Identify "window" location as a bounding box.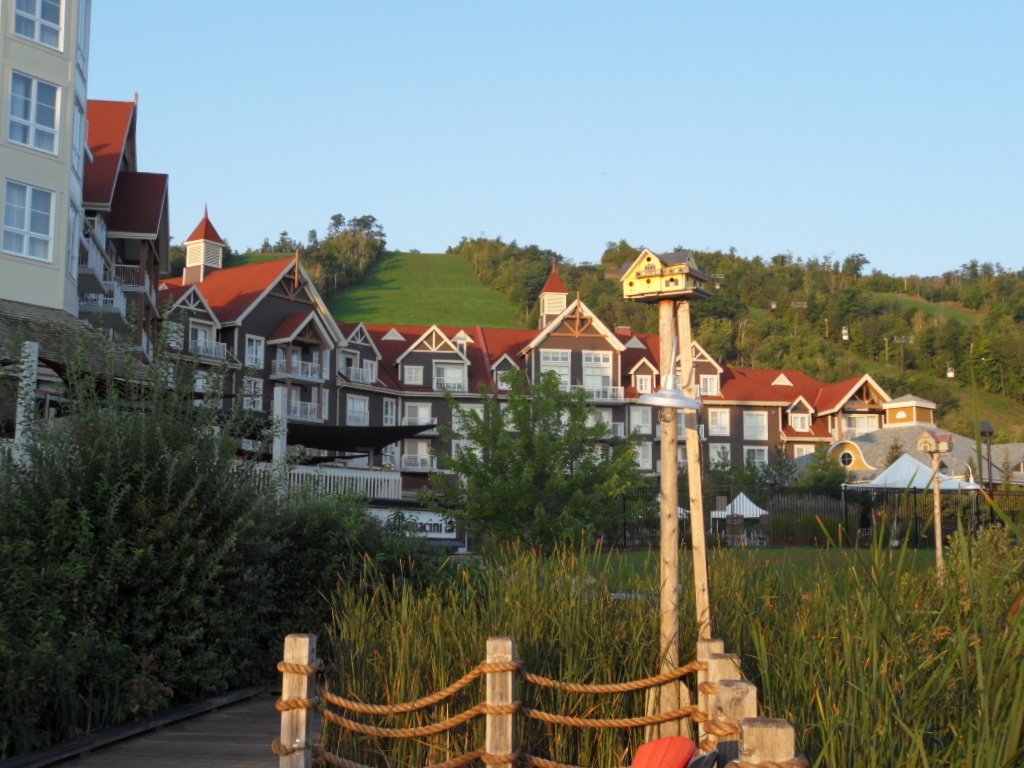
pyautogui.locateOnScreen(409, 401, 431, 427).
